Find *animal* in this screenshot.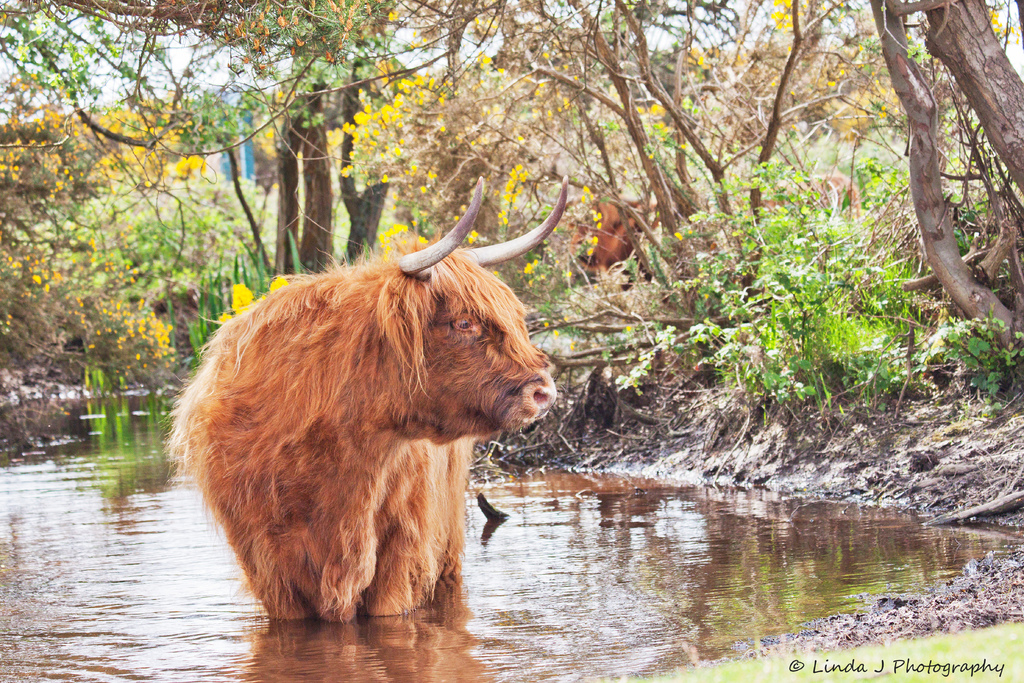
The bounding box for *animal* is 161,177,567,621.
